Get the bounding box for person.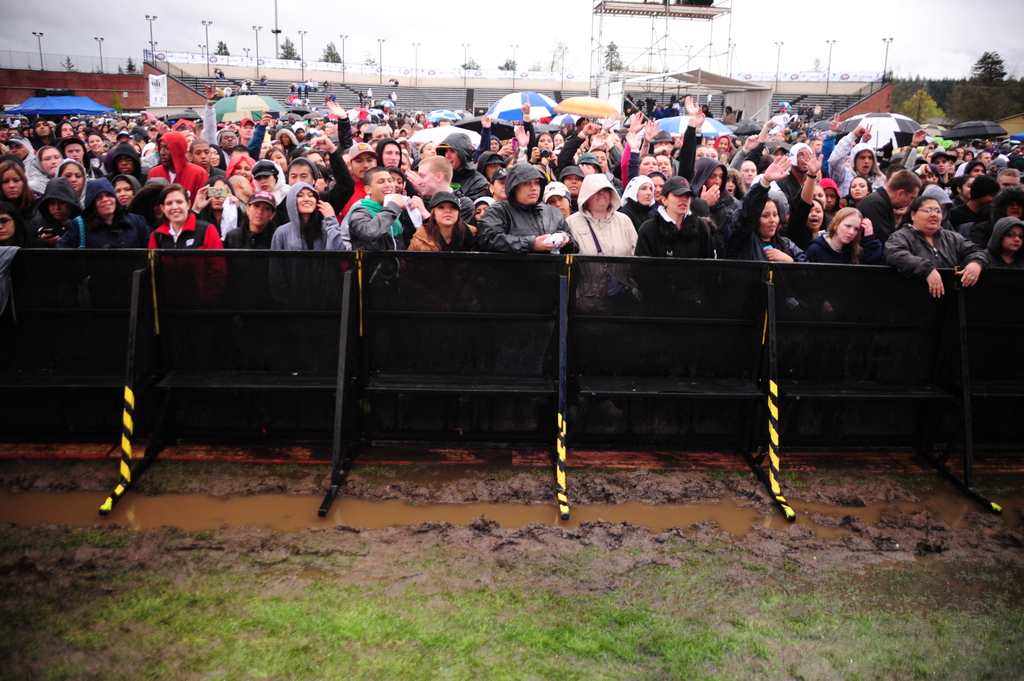
x1=634 y1=177 x2=714 y2=255.
